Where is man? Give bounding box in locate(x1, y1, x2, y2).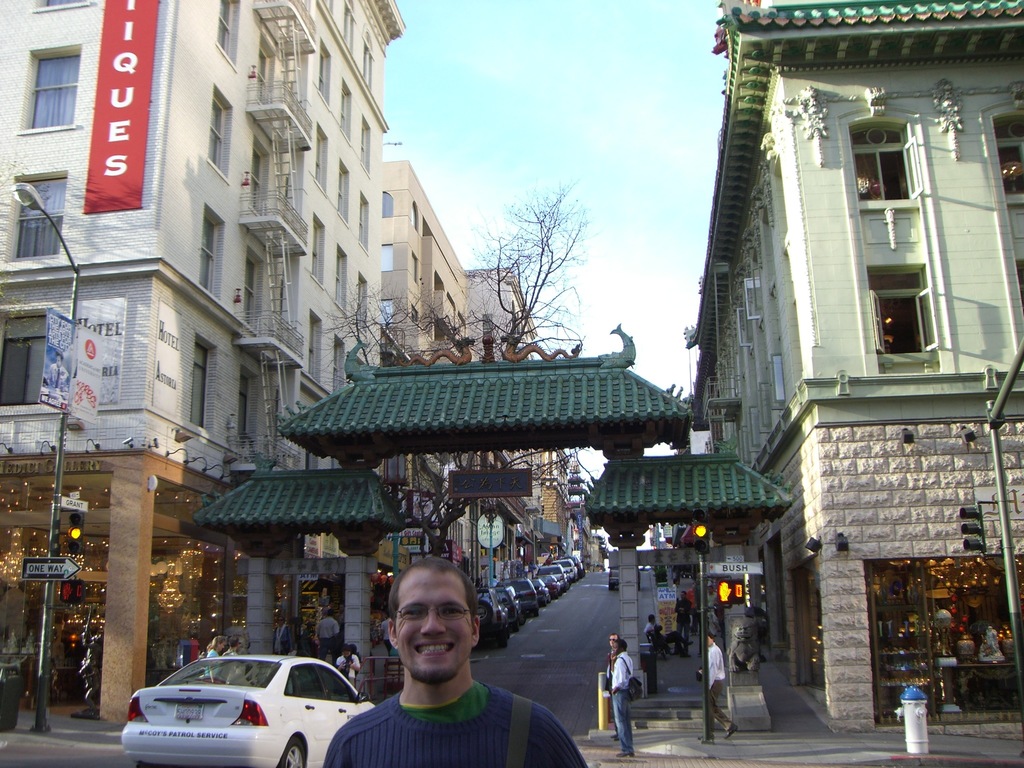
locate(334, 575, 540, 767).
